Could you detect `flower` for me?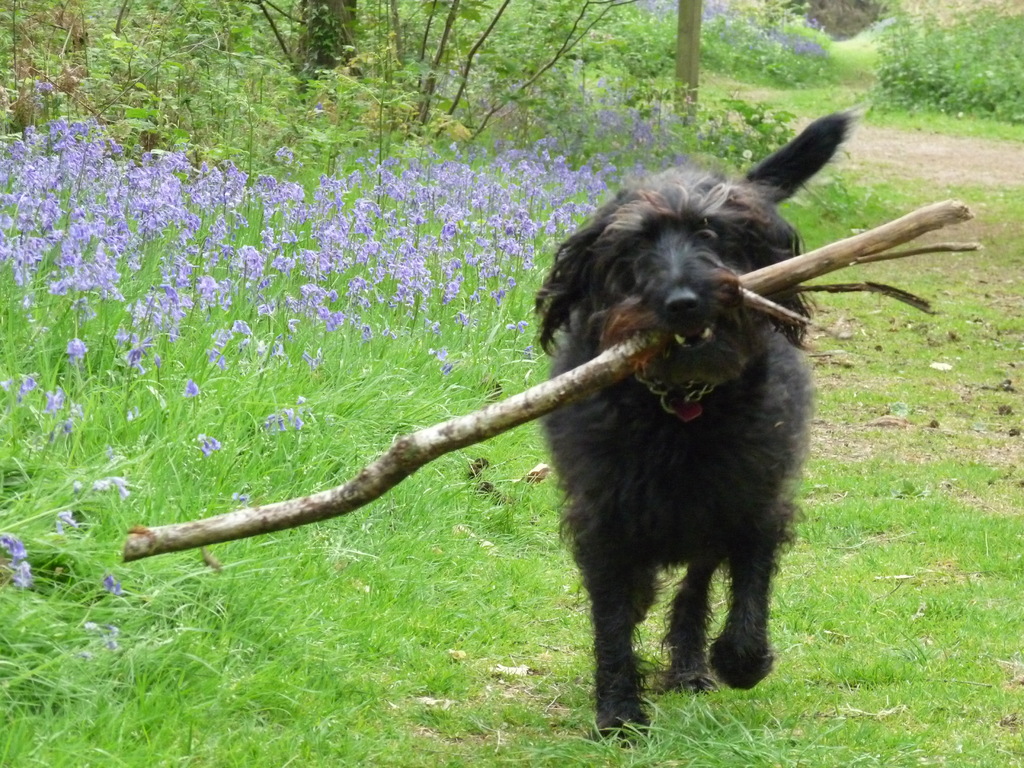
Detection result: [0, 534, 25, 561].
